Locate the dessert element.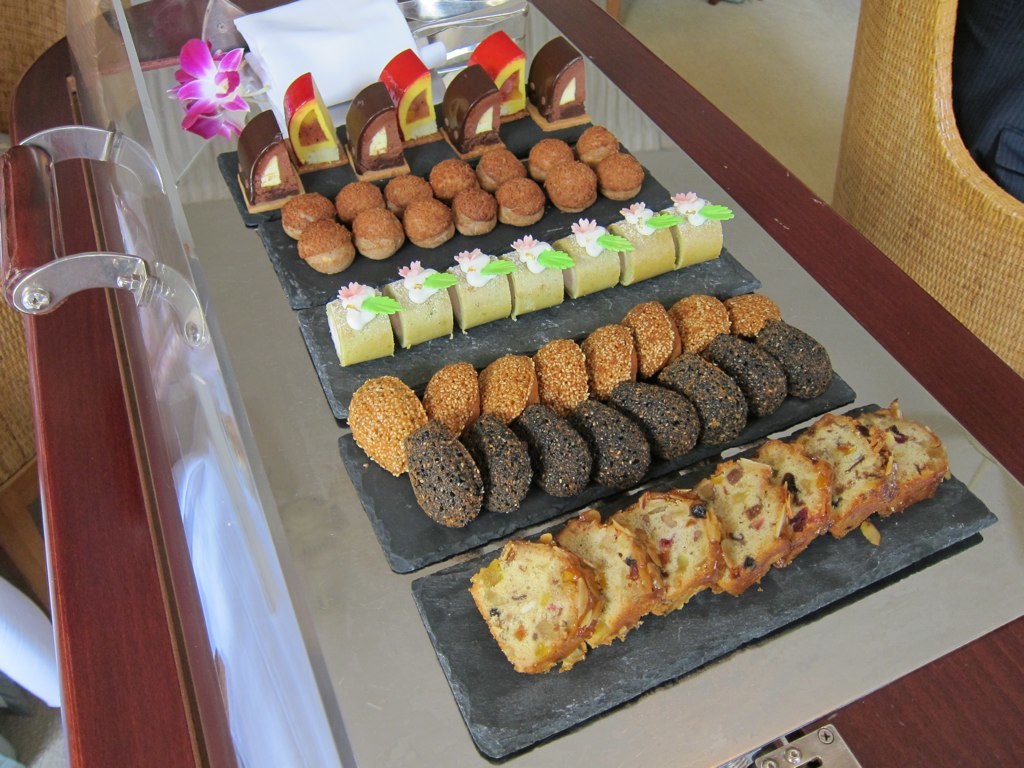
Element bbox: (left=873, top=399, right=961, bottom=527).
